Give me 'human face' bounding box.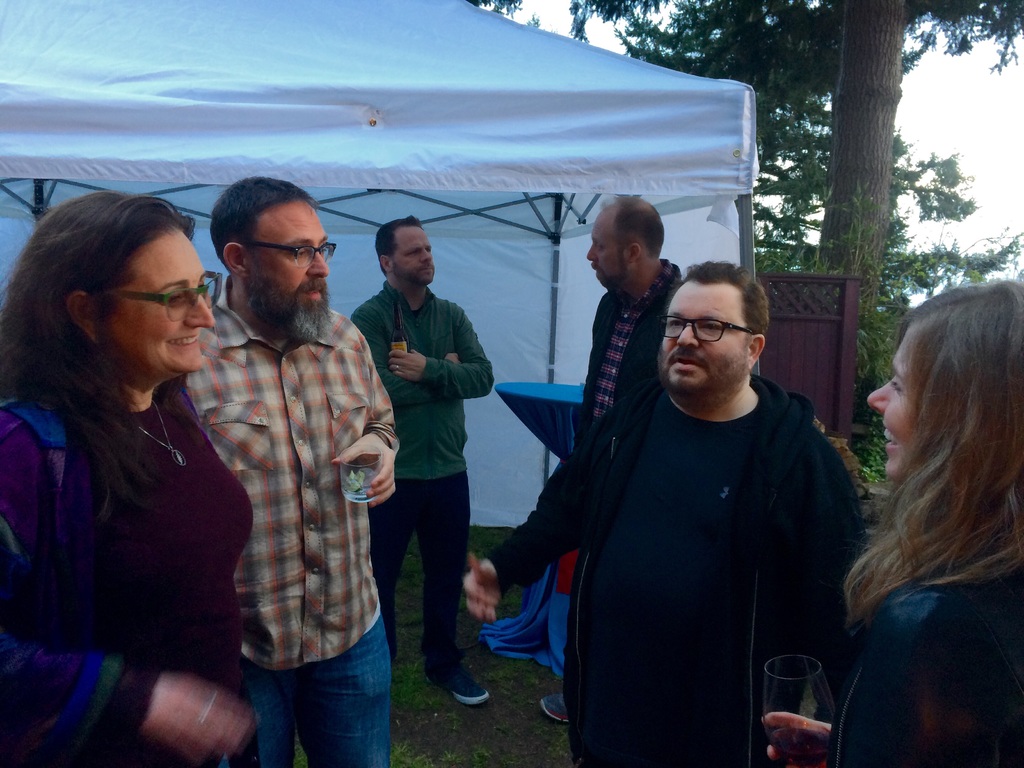
(x1=252, y1=202, x2=330, y2=302).
